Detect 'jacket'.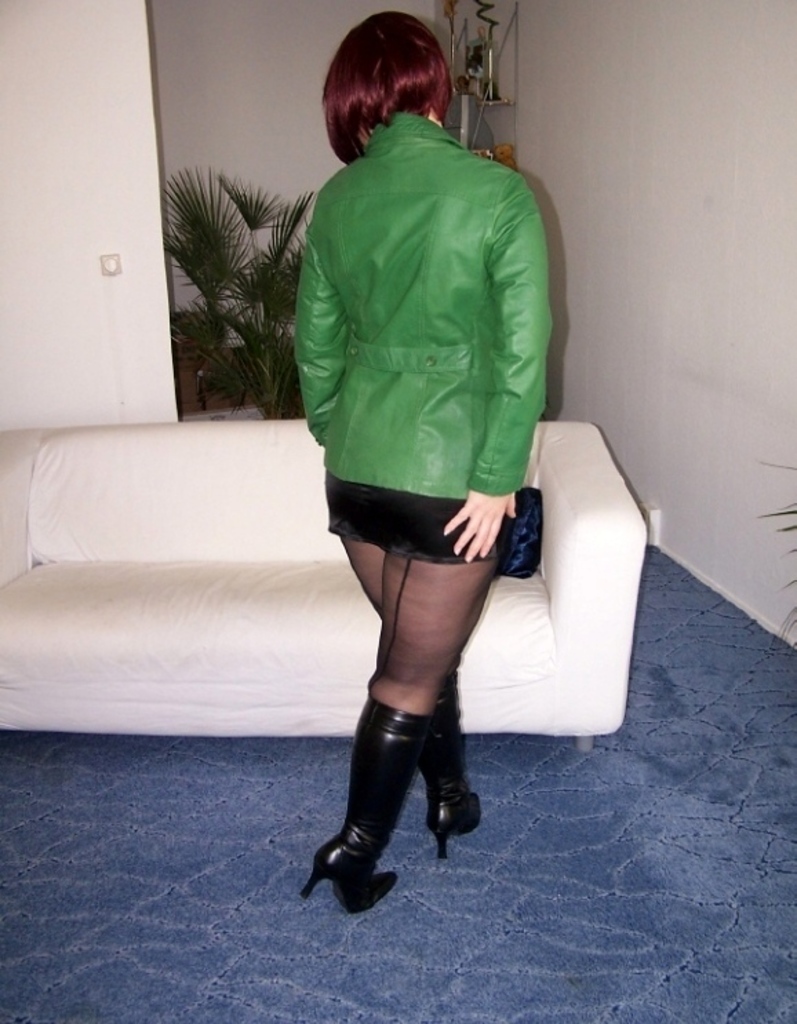
Detected at 276/55/560/492.
